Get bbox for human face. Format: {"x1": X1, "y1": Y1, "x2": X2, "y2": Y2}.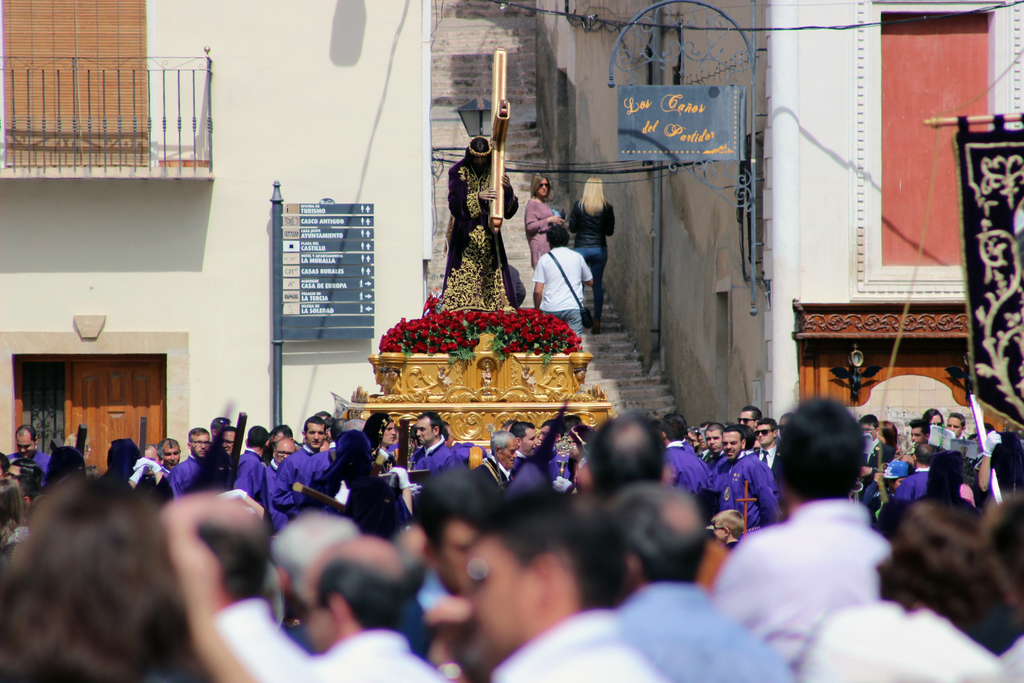
{"x1": 309, "y1": 585, "x2": 321, "y2": 655}.
